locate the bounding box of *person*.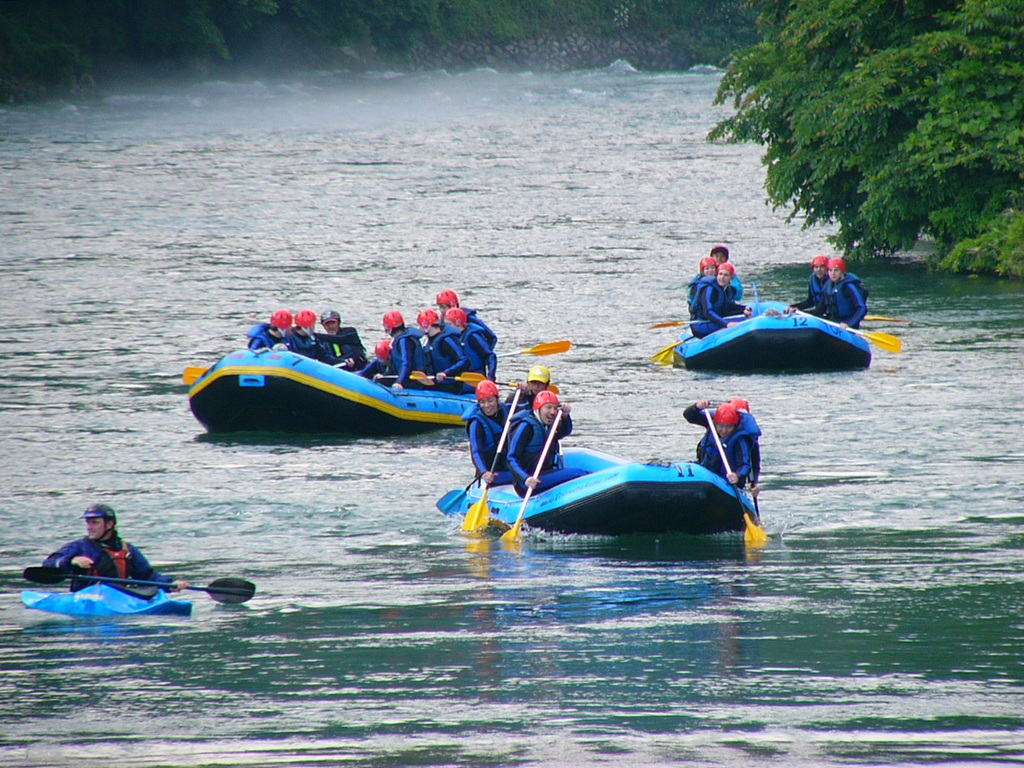
Bounding box: l=379, t=312, r=430, b=383.
